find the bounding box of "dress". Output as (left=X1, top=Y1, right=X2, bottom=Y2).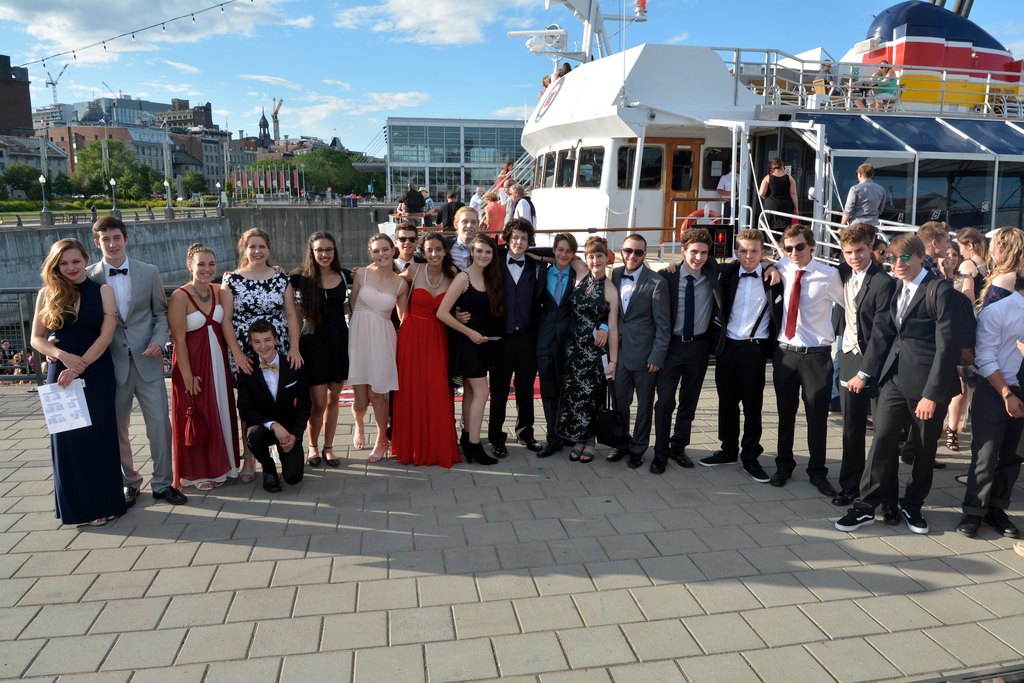
(left=561, top=267, right=610, bottom=445).
